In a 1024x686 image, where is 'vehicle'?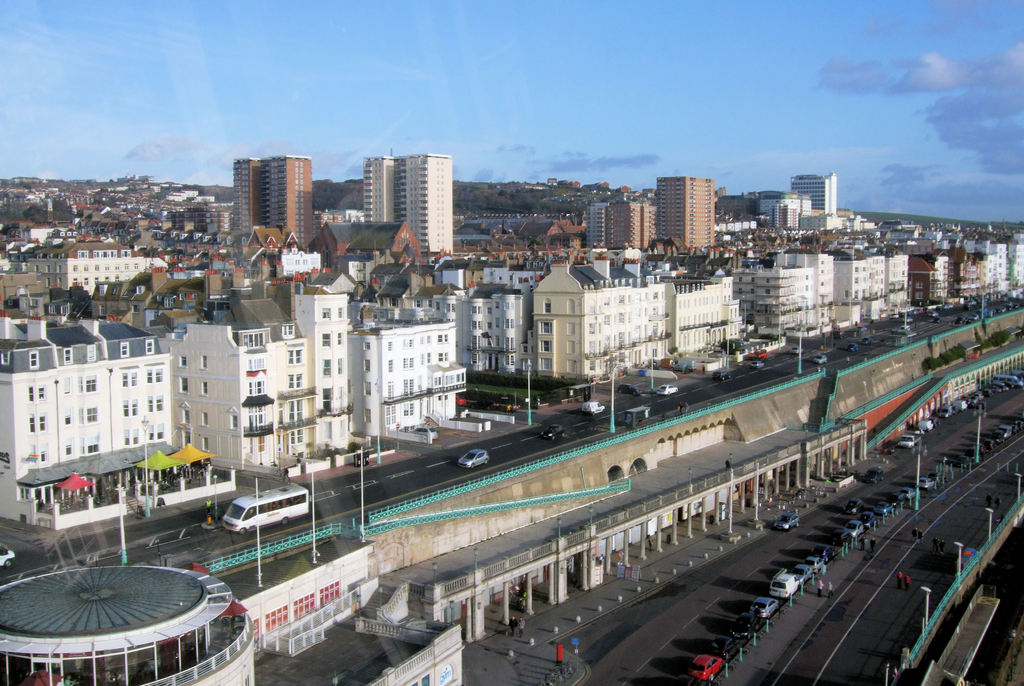
detection(790, 345, 806, 354).
